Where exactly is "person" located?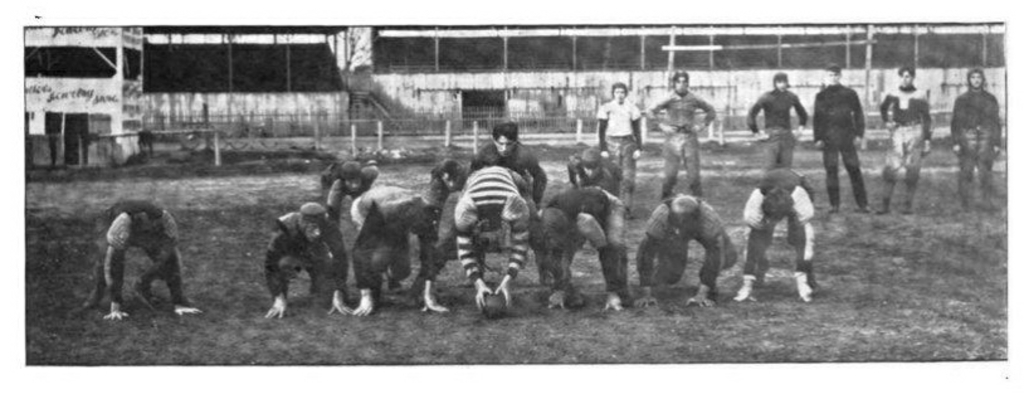
Its bounding box is (871, 60, 945, 213).
